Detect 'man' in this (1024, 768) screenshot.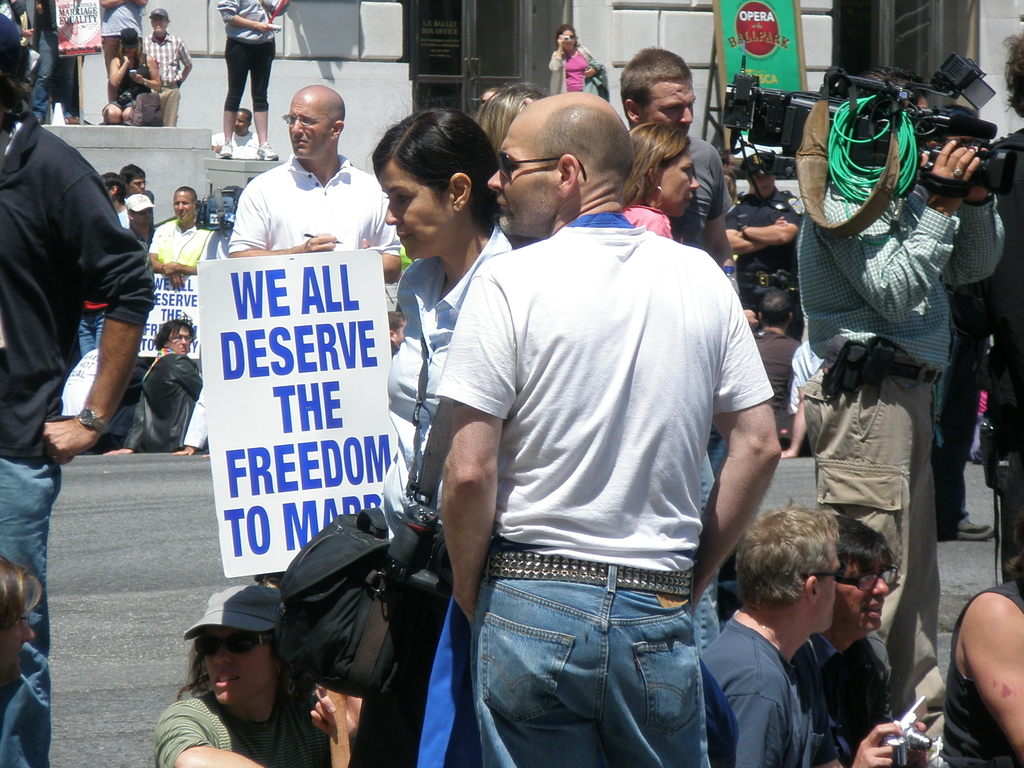
Detection: detection(420, 91, 784, 767).
